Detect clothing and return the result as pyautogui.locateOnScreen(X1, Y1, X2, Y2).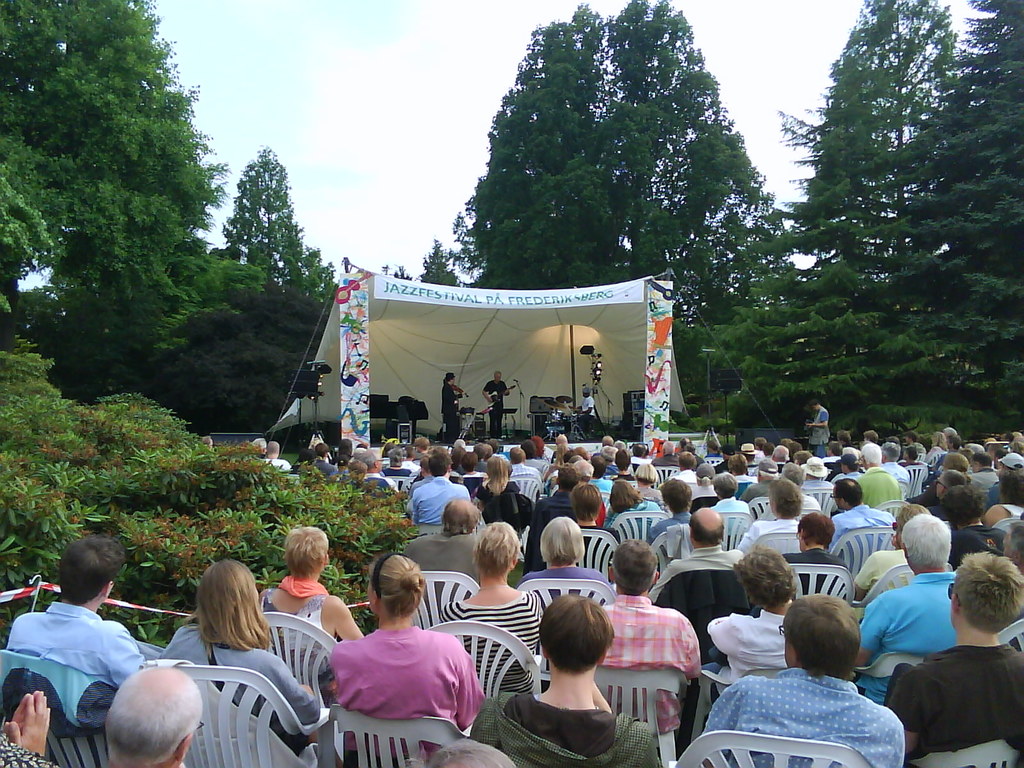
pyautogui.locateOnScreen(0, 735, 61, 766).
